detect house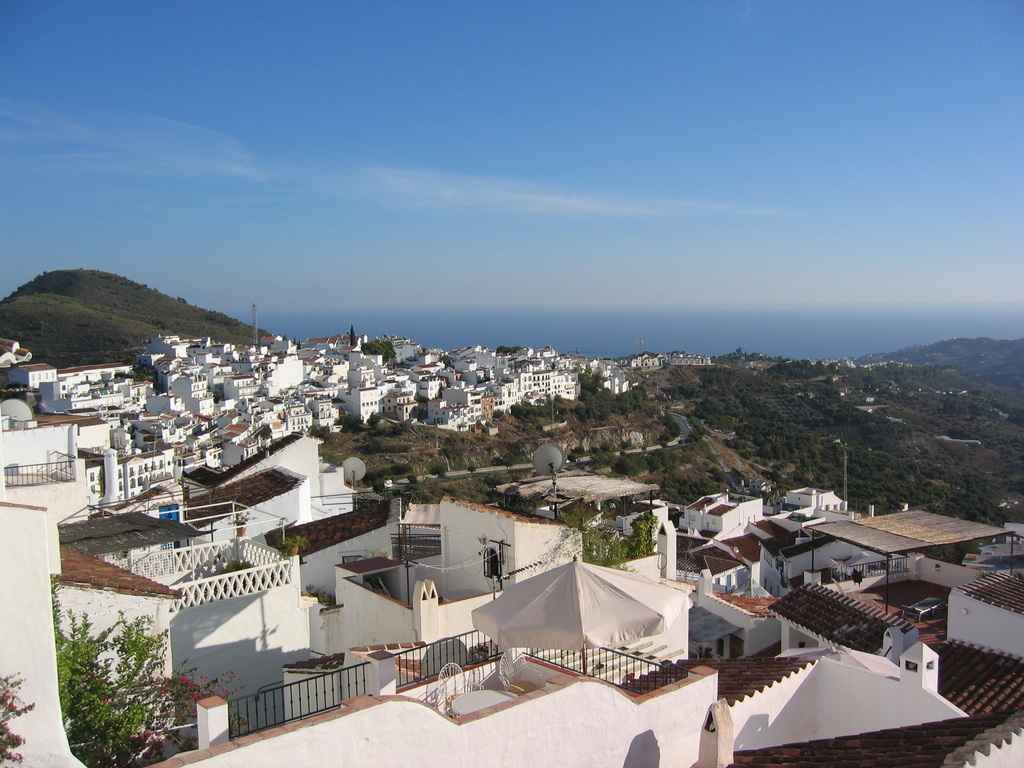
Rect(195, 335, 221, 353)
